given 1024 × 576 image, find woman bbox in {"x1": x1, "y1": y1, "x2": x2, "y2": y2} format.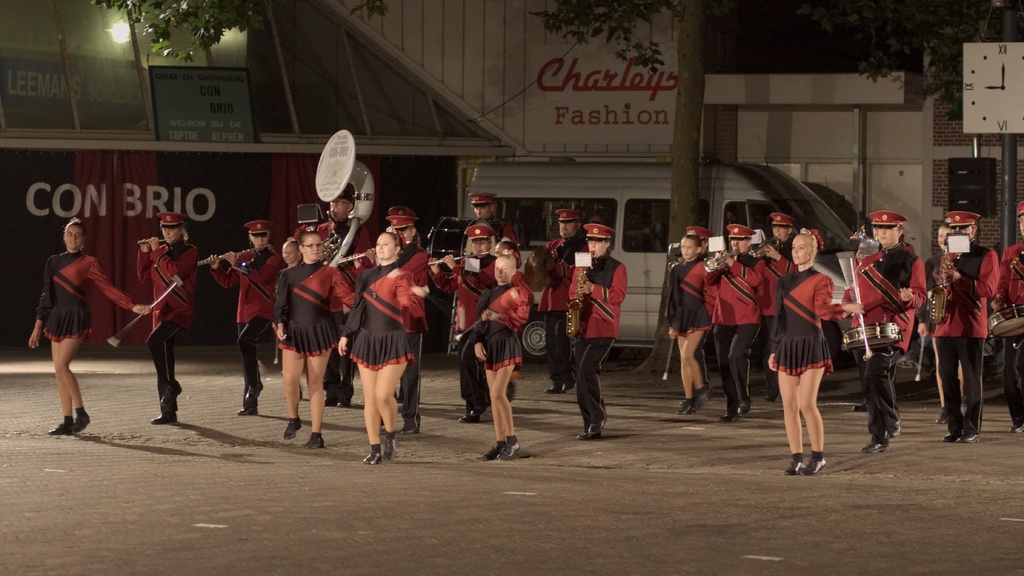
{"x1": 421, "y1": 221, "x2": 497, "y2": 422}.
